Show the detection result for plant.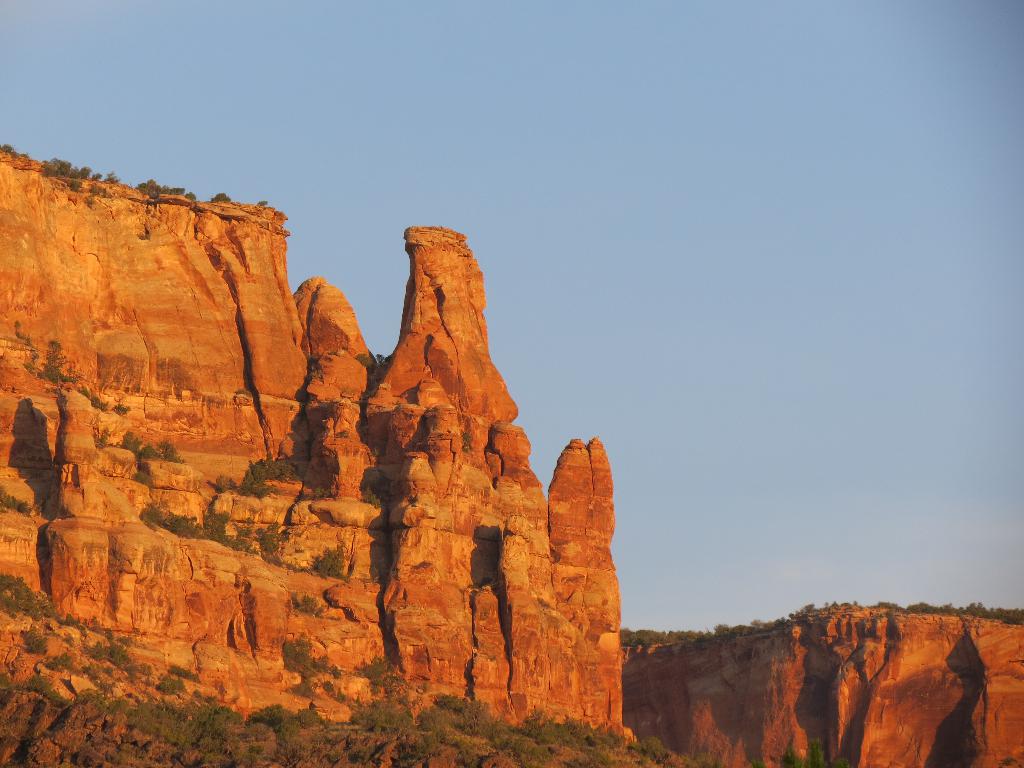
BBox(17, 152, 27, 163).
